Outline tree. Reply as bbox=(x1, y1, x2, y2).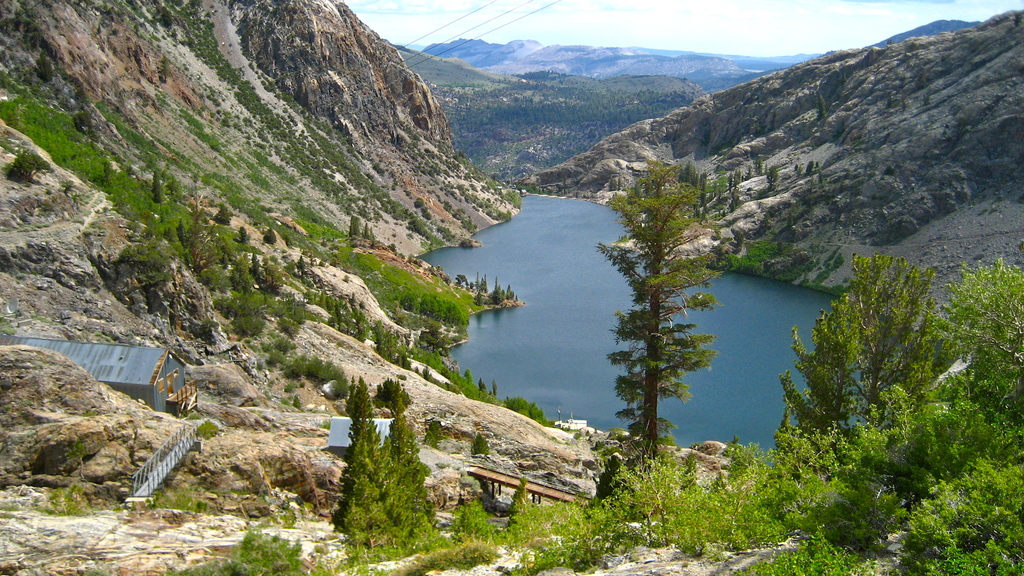
bbox=(241, 250, 261, 296).
